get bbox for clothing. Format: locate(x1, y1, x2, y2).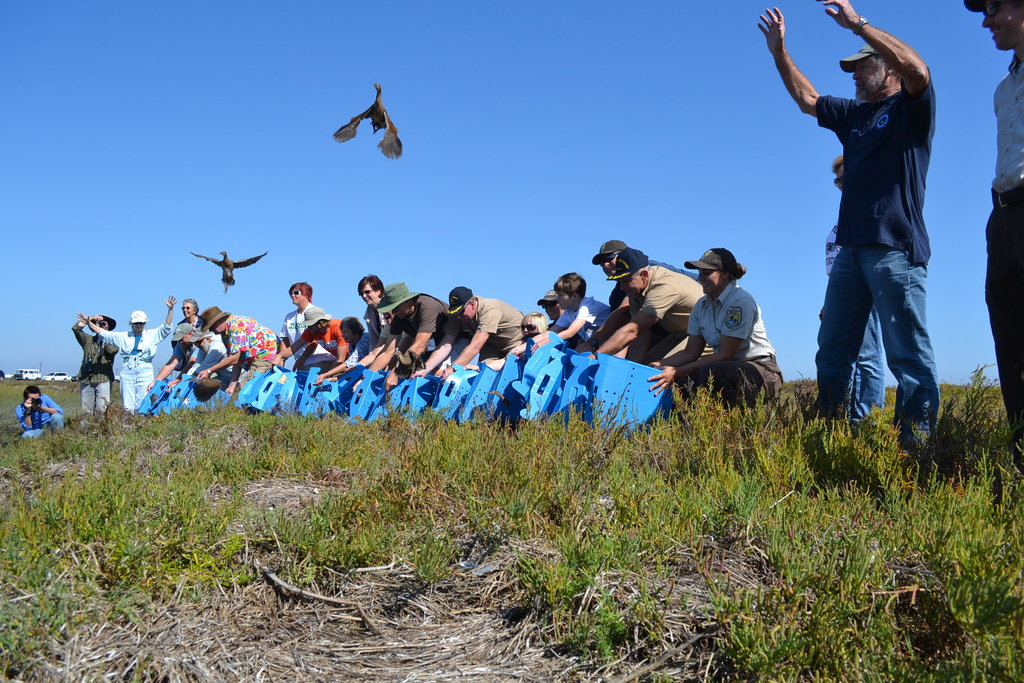
locate(98, 323, 165, 409).
